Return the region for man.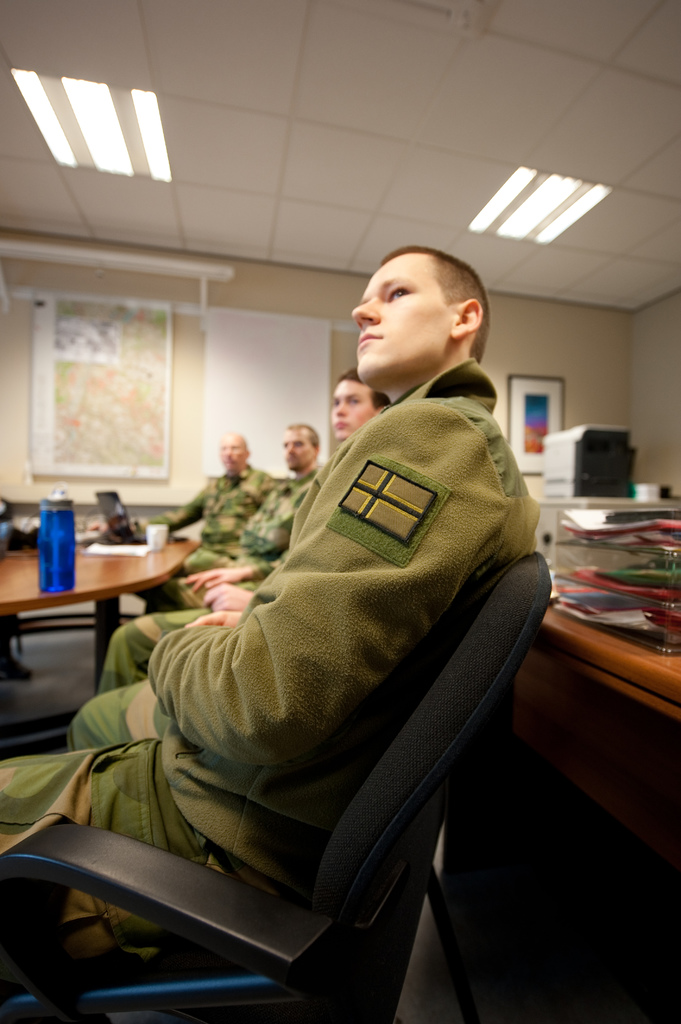
bbox=(0, 245, 541, 986).
